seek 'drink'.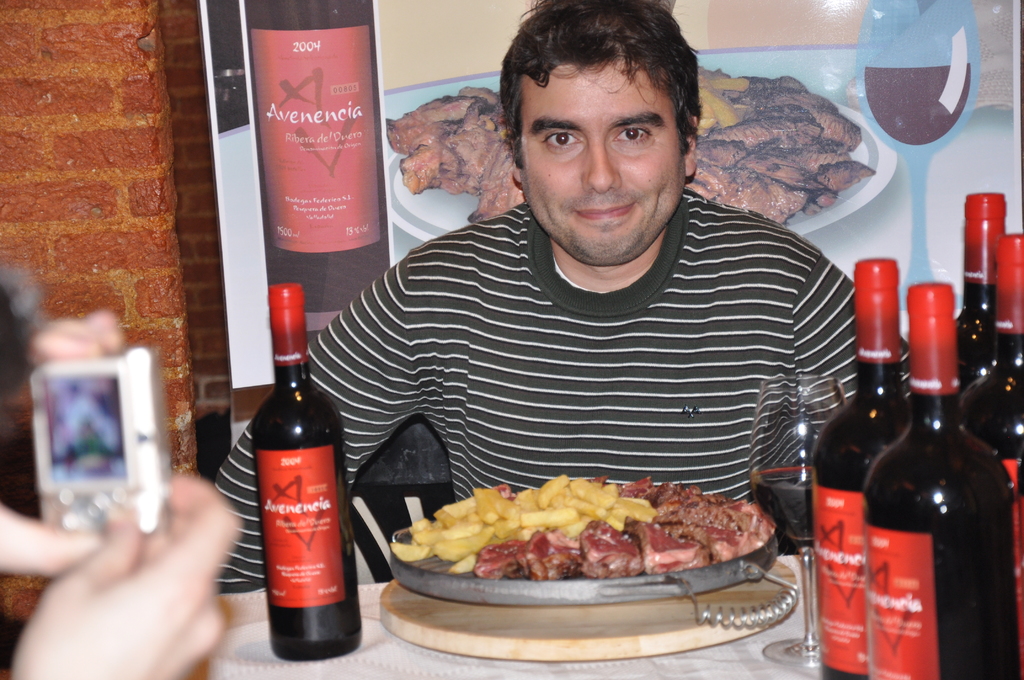
<region>870, 279, 1020, 677</region>.
